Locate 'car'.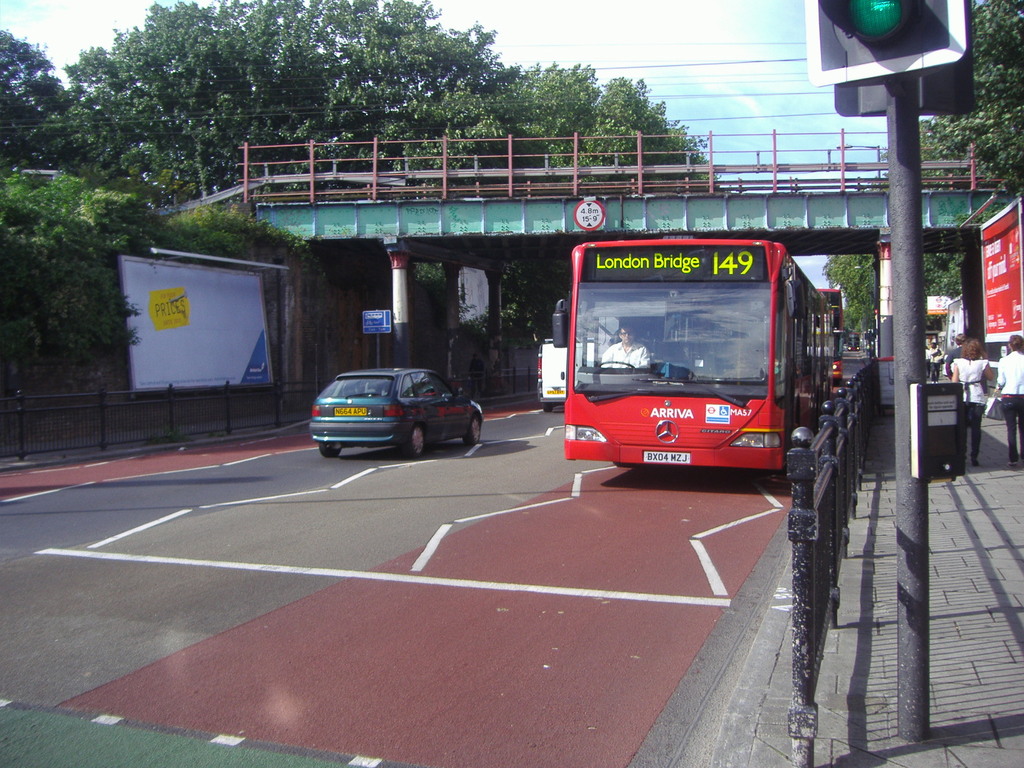
Bounding box: 306,362,490,461.
